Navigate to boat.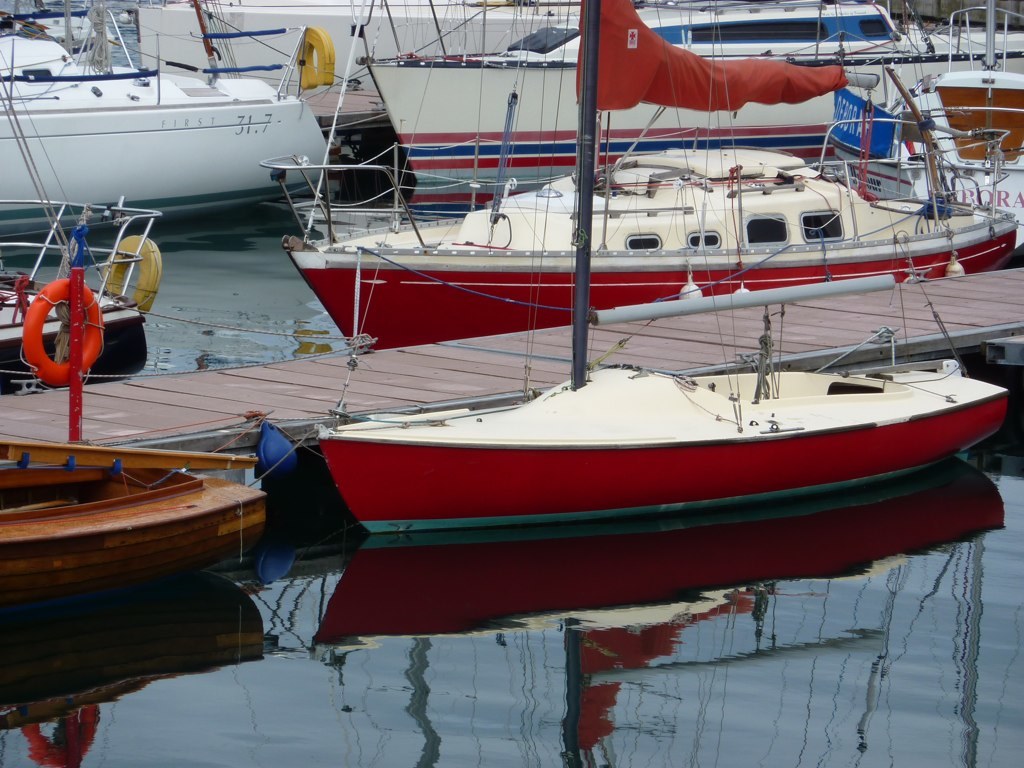
Navigation target: region(315, 0, 1006, 537).
